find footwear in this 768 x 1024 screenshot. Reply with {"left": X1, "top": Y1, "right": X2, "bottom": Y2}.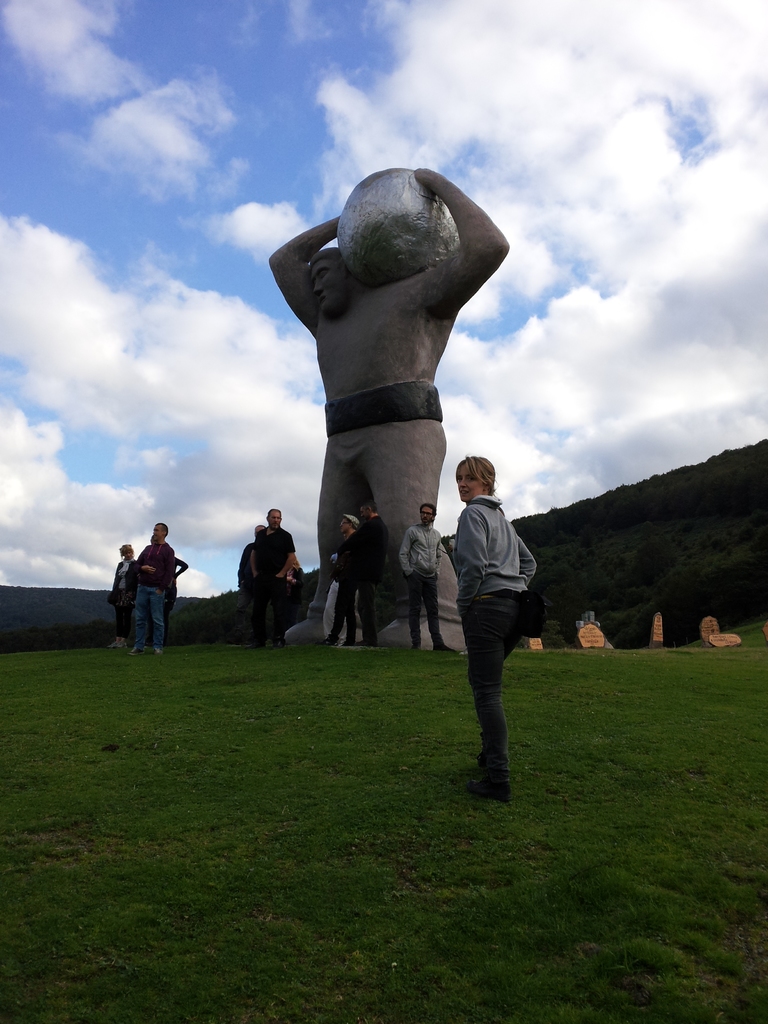
{"left": 250, "top": 636, "right": 260, "bottom": 646}.
